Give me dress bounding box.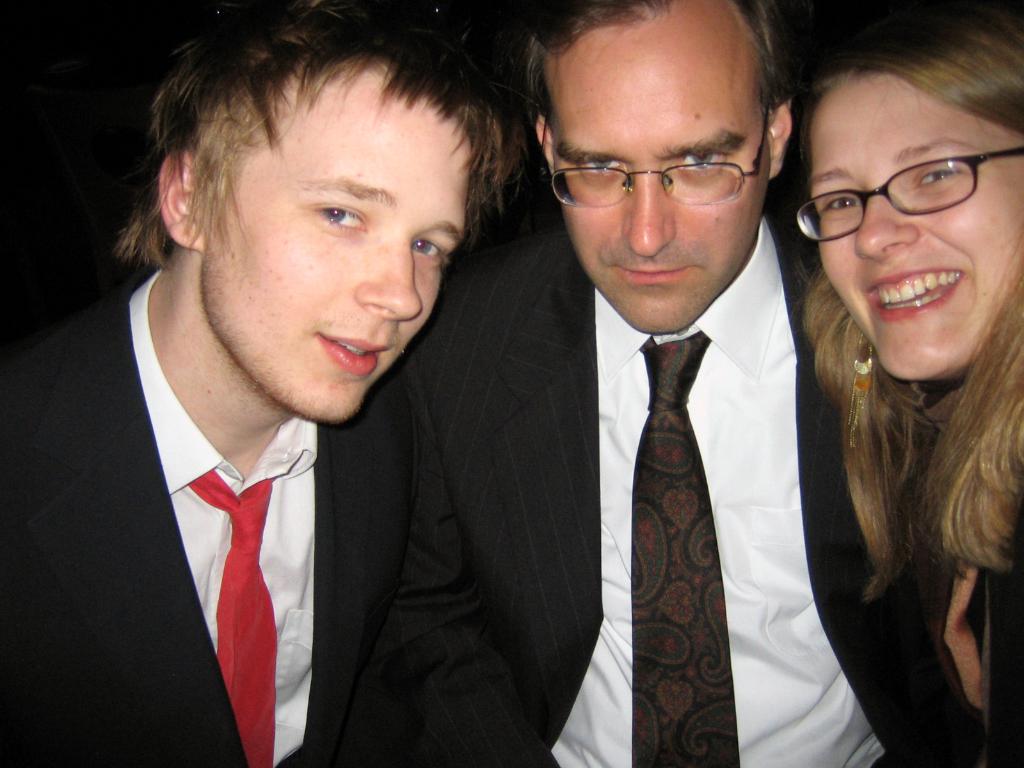
x1=803, y1=344, x2=1023, y2=767.
